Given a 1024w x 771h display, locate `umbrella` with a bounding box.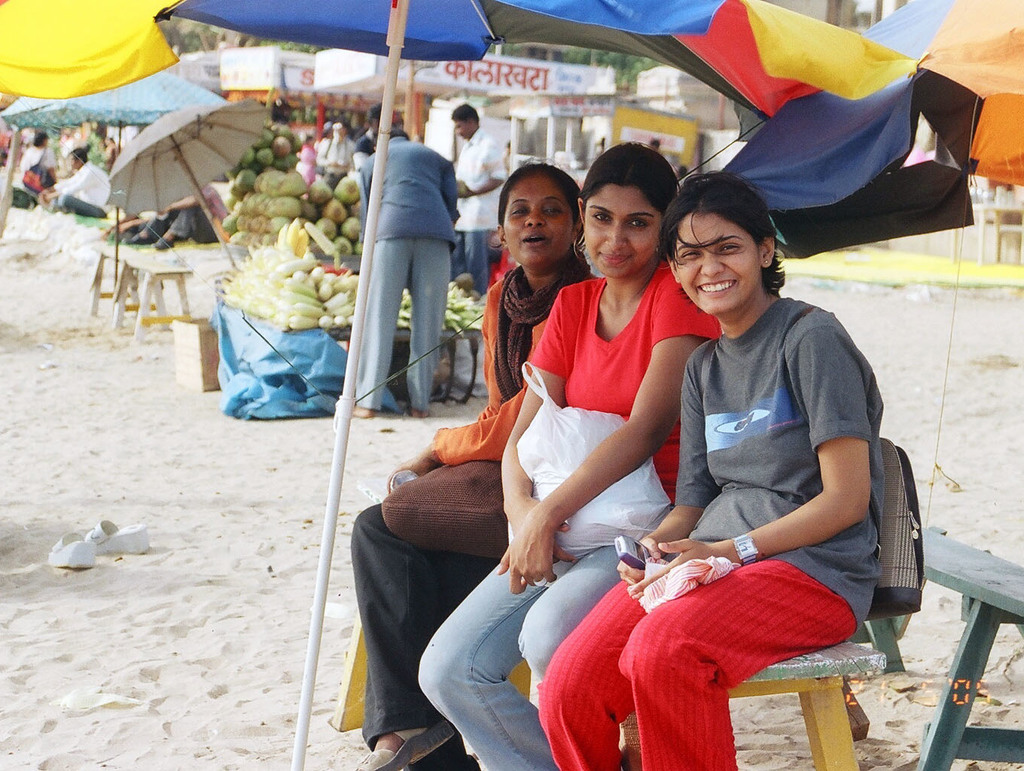
Located: region(100, 96, 276, 262).
